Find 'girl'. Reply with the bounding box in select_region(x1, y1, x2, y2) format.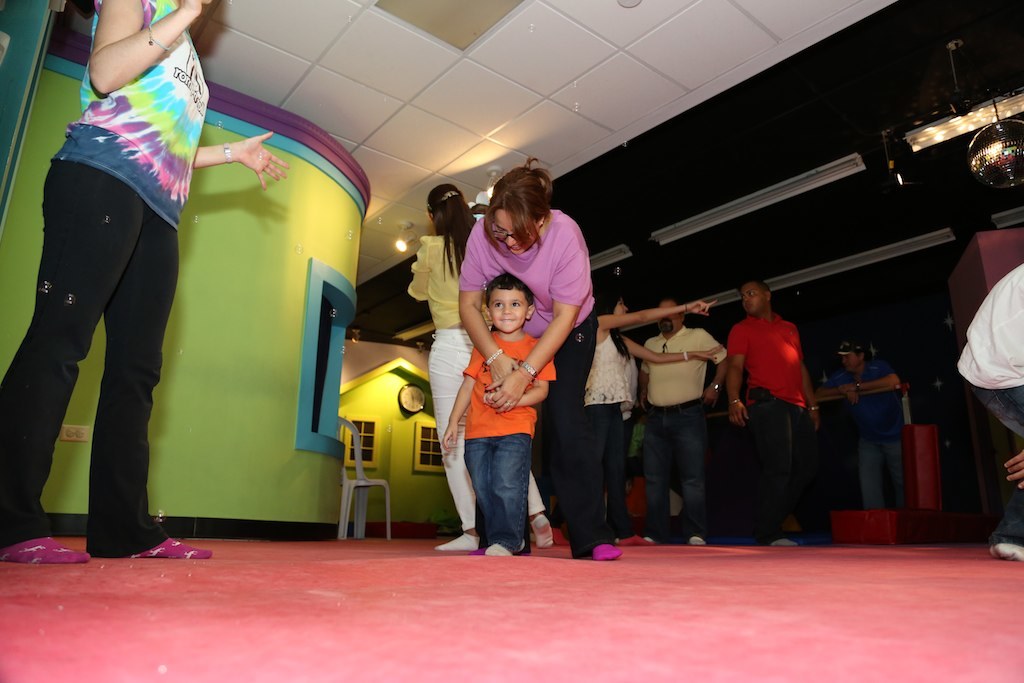
select_region(409, 186, 553, 551).
